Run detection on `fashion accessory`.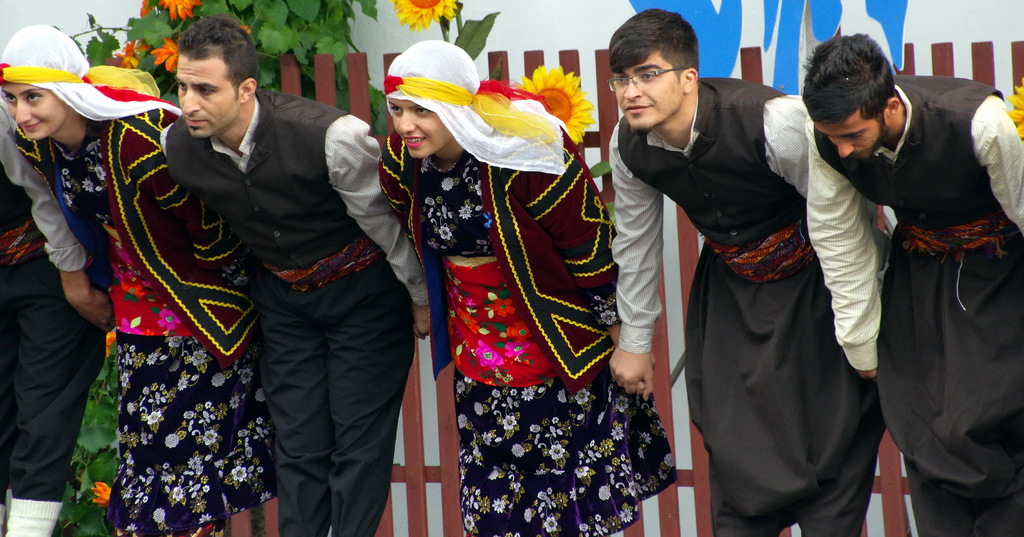
Result: box(705, 215, 819, 290).
